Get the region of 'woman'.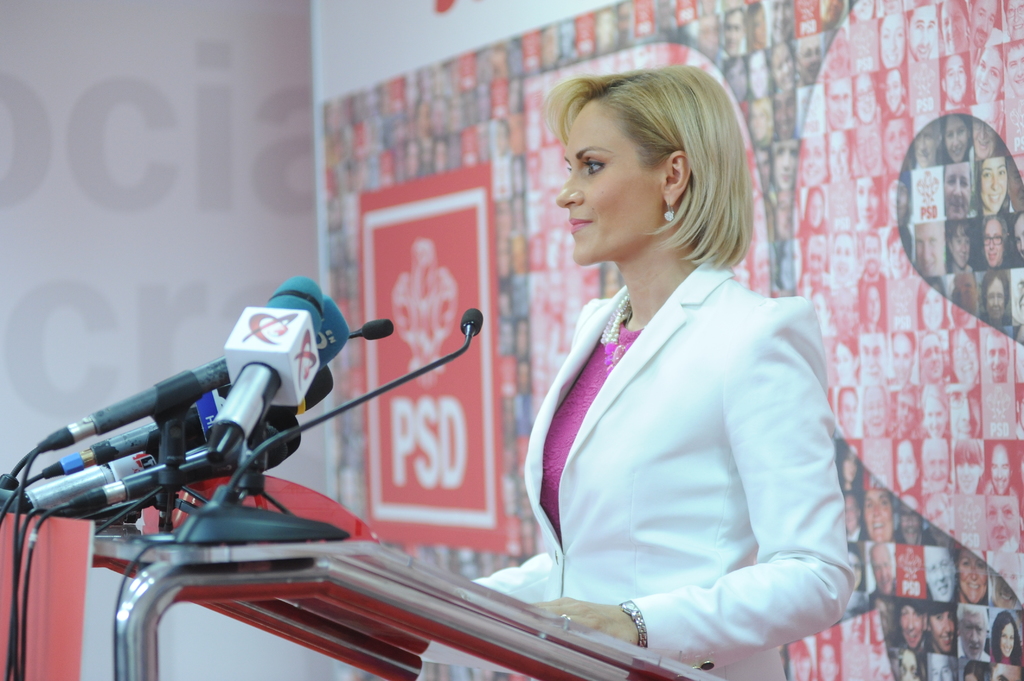
952,442,985,497.
